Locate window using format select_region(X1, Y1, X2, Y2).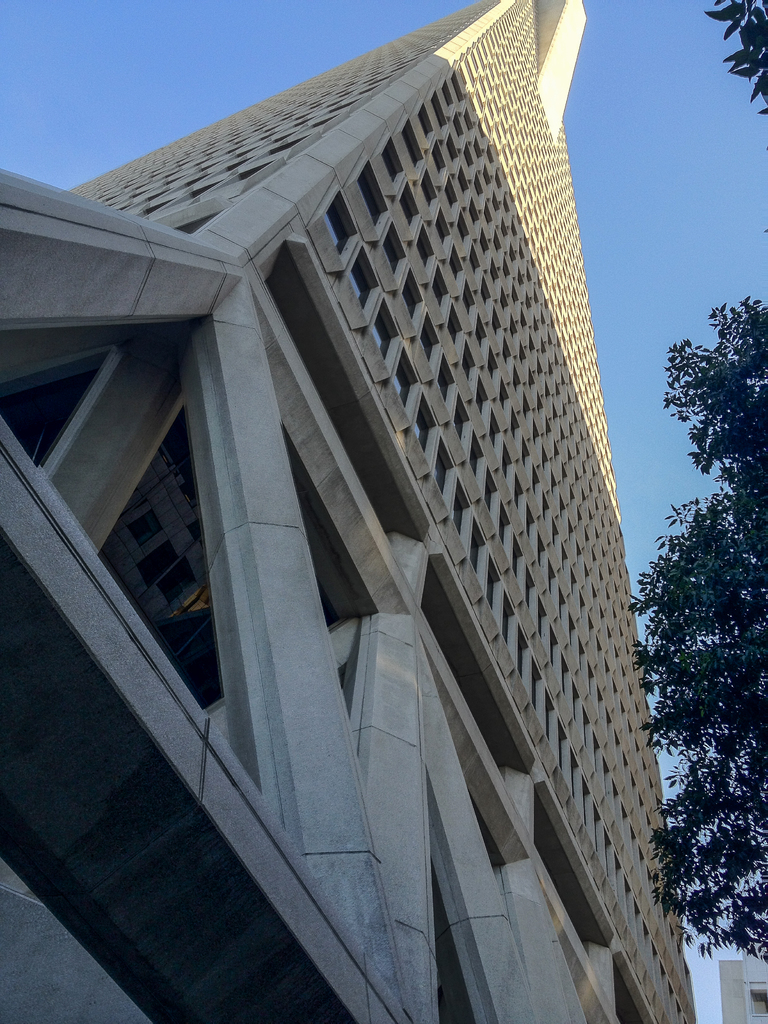
select_region(670, 986, 677, 1023).
